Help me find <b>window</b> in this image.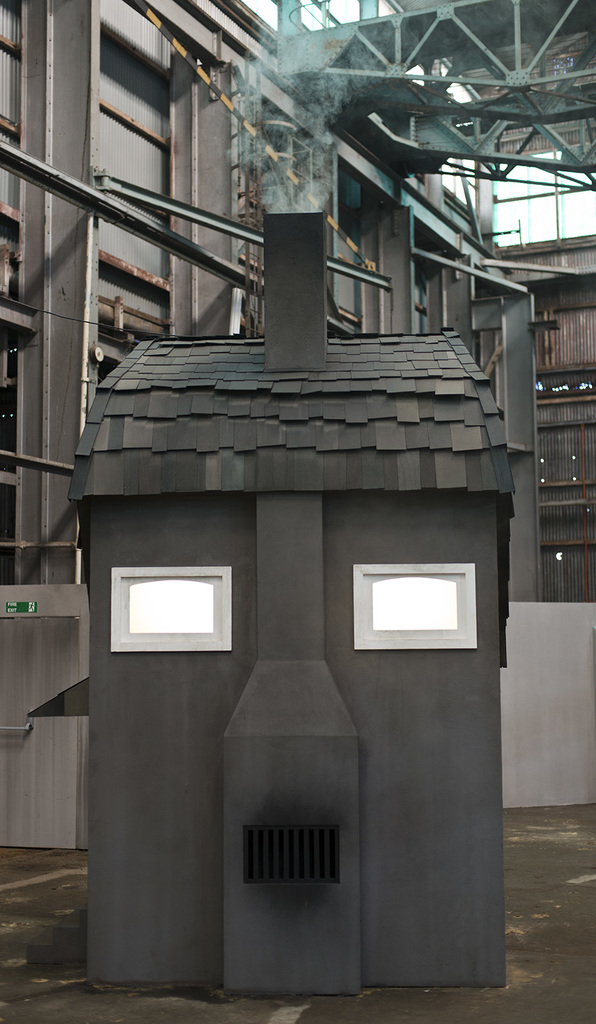
Found it: detection(111, 568, 230, 653).
